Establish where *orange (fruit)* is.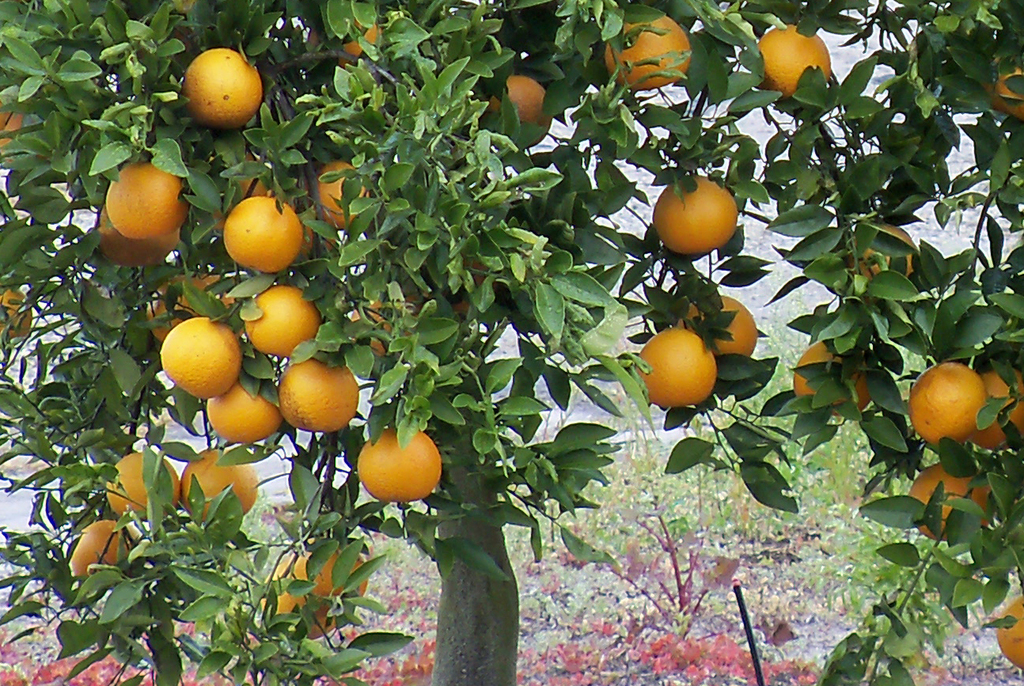
Established at x1=181 y1=49 x2=266 y2=138.
